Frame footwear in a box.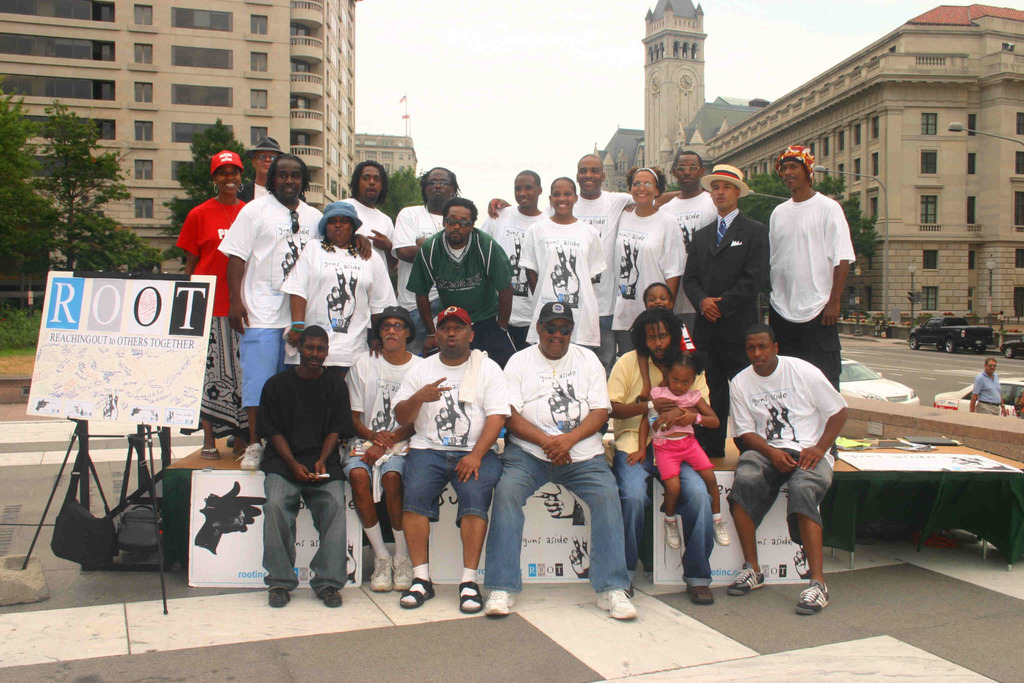
locate(266, 584, 289, 608).
